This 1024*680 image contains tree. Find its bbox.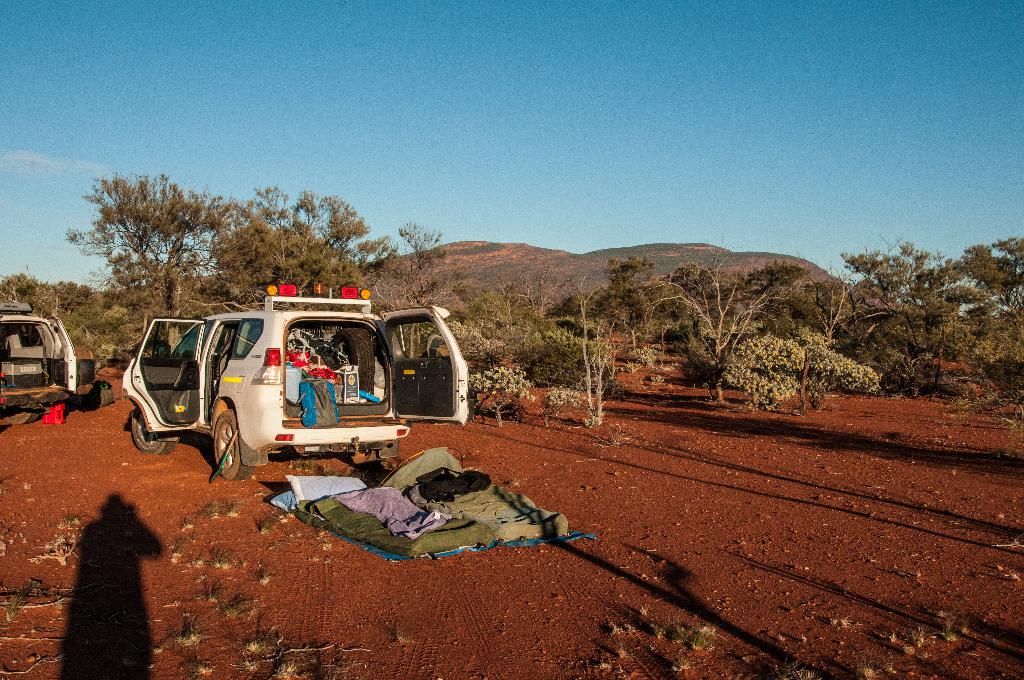
crop(390, 219, 476, 332).
